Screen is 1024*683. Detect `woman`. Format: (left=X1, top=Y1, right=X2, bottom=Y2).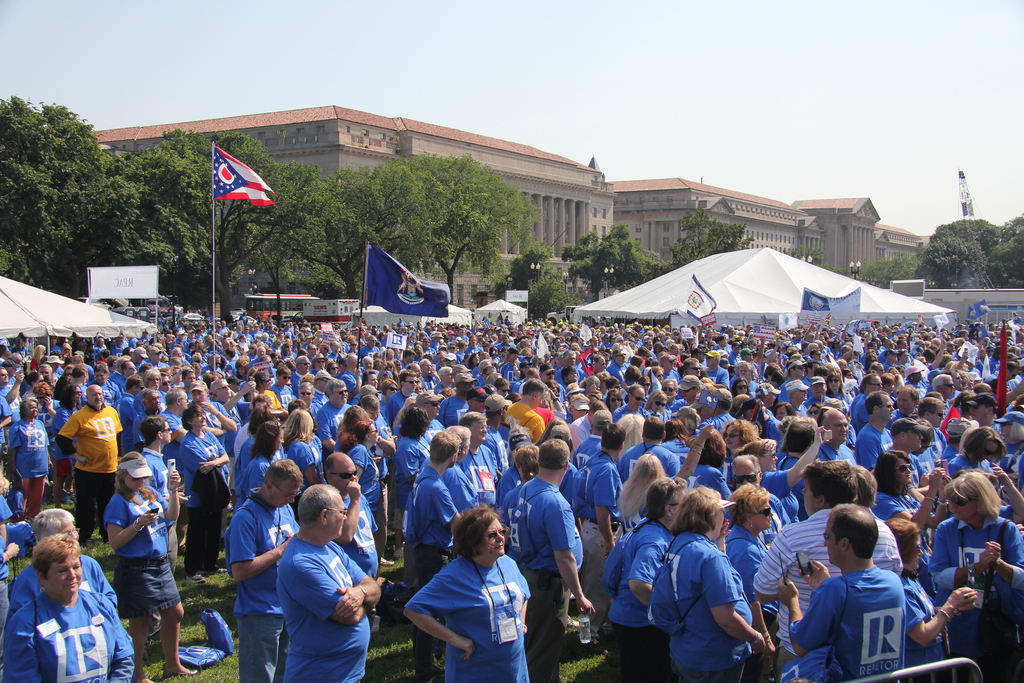
(left=732, top=379, right=749, bottom=395).
